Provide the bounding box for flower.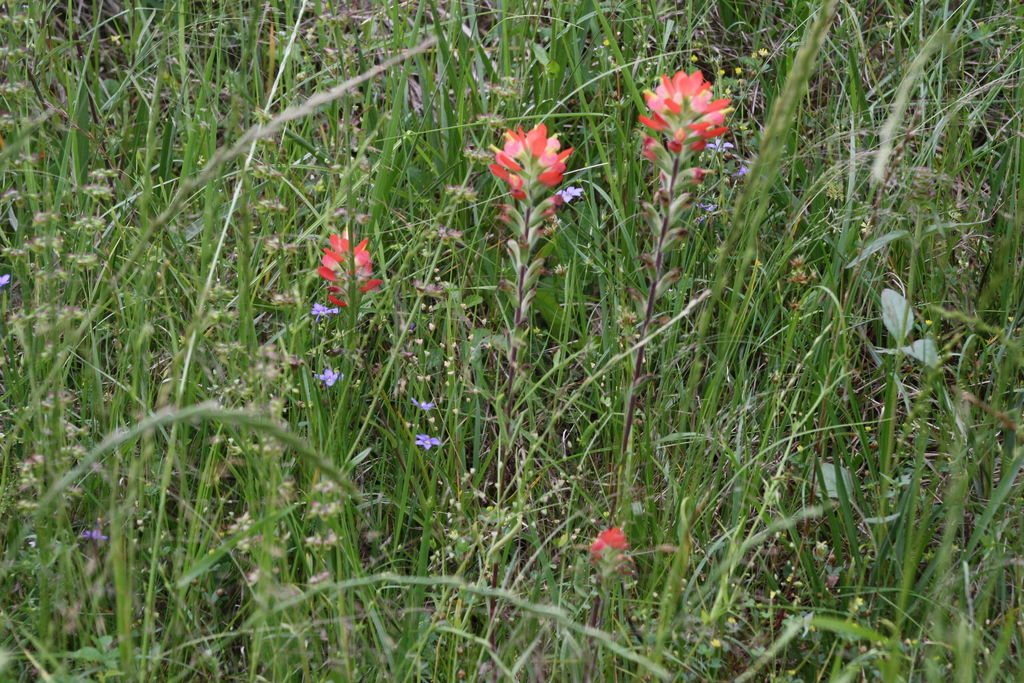
pyautogui.locateOnScreen(588, 523, 634, 573).
